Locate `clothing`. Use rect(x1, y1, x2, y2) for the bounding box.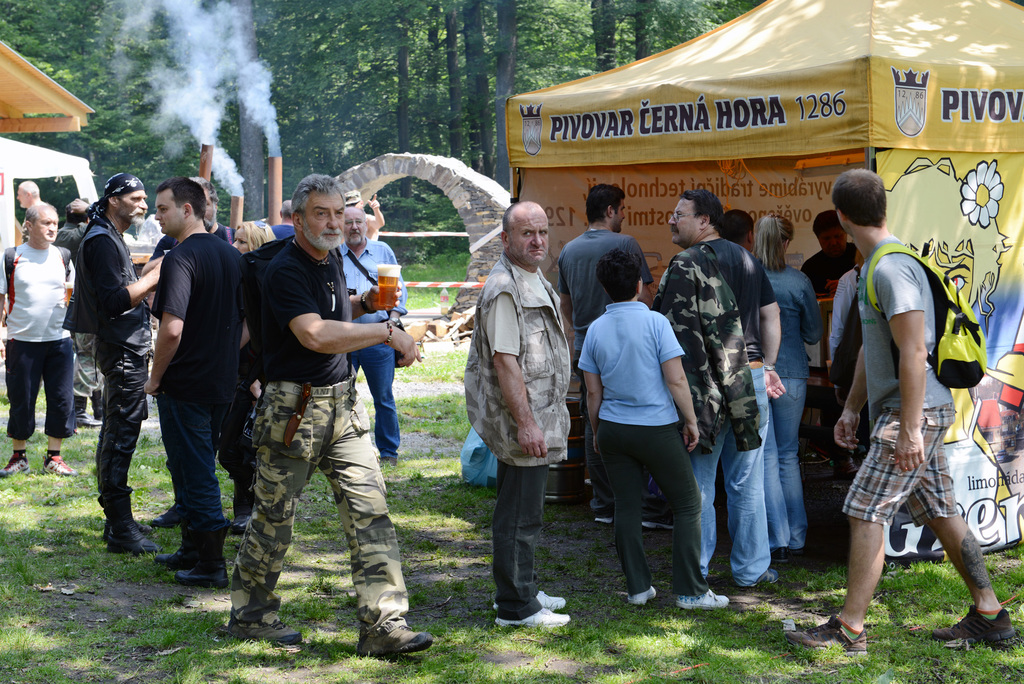
rect(115, 187, 152, 222).
